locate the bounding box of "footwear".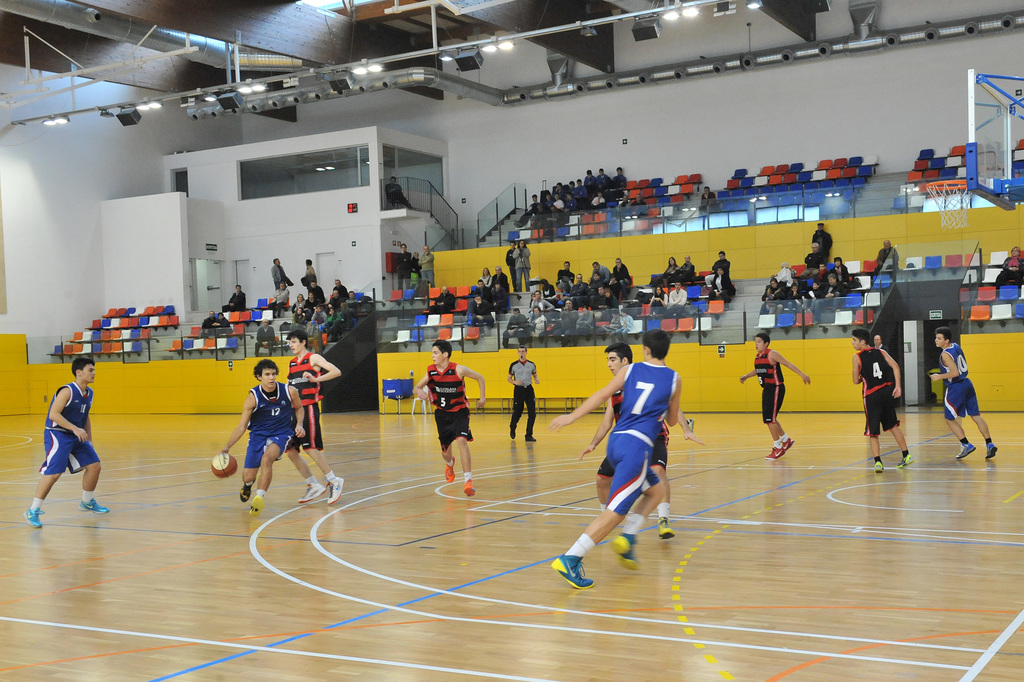
Bounding box: detection(901, 451, 911, 467).
